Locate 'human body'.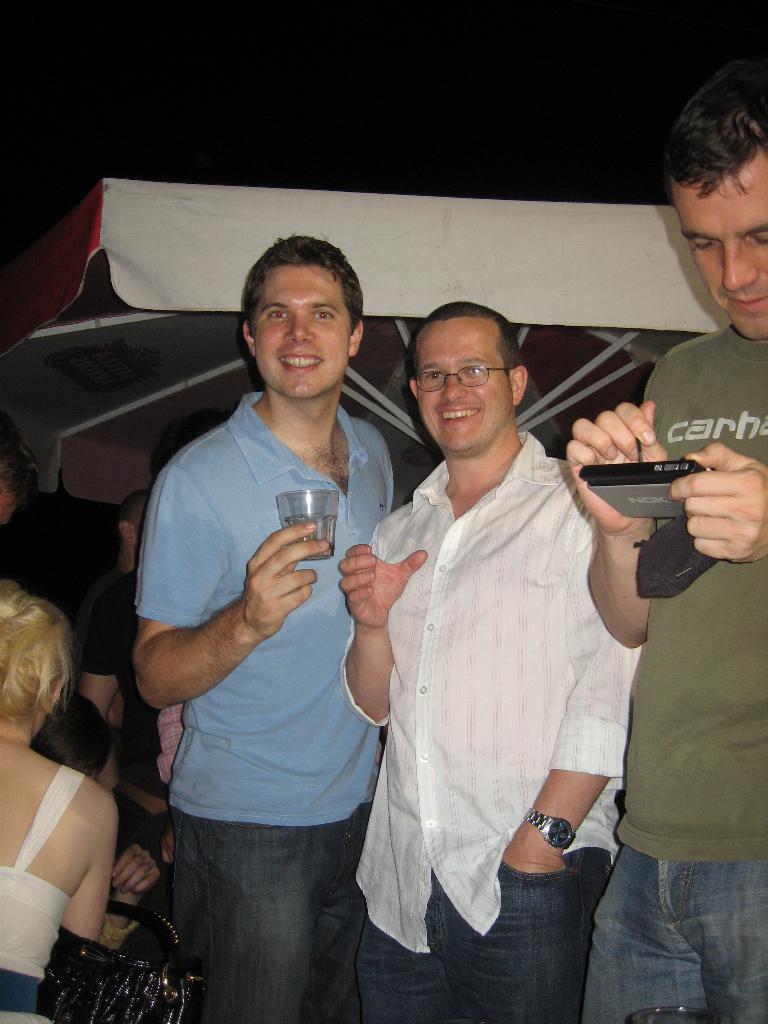
Bounding box: [340, 300, 641, 1023].
